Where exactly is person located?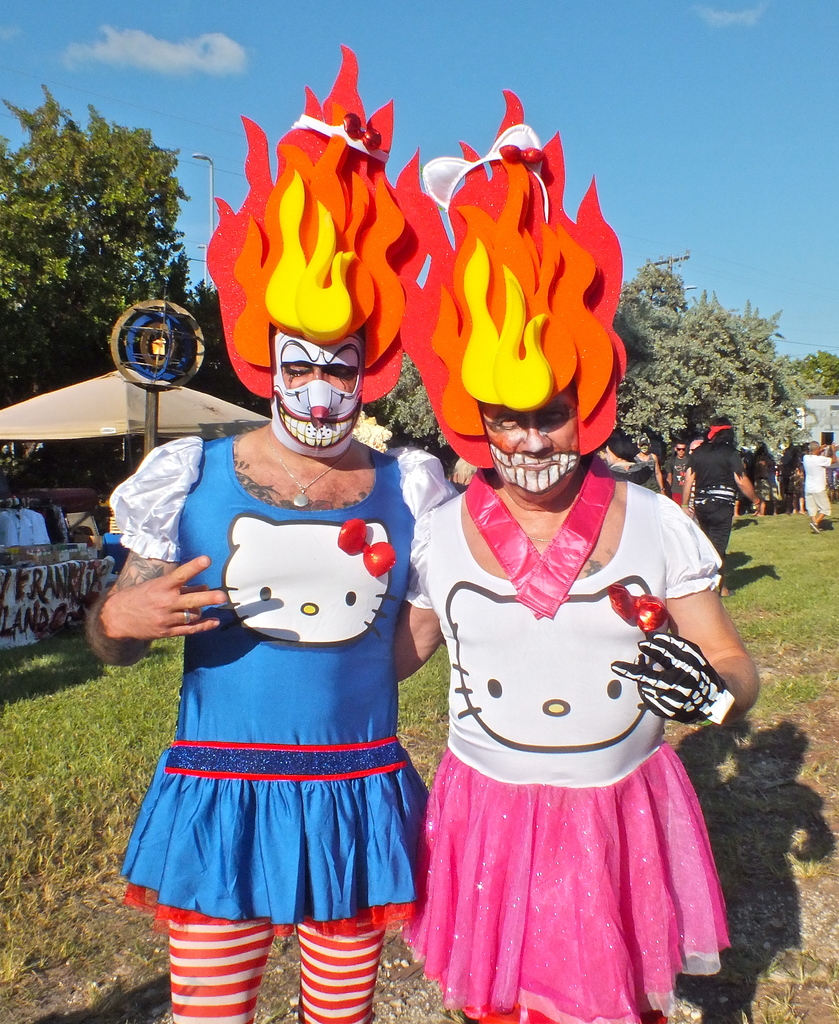
Its bounding box is bbox=(394, 89, 762, 1023).
